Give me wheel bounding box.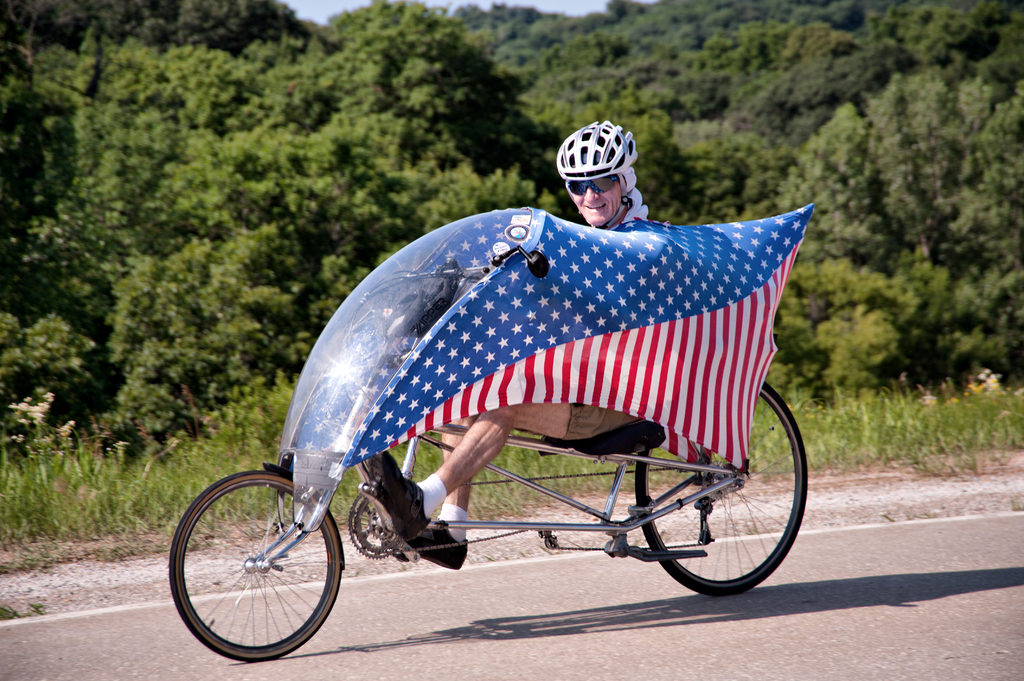
<bbox>633, 381, 808, 597</bbox>.
